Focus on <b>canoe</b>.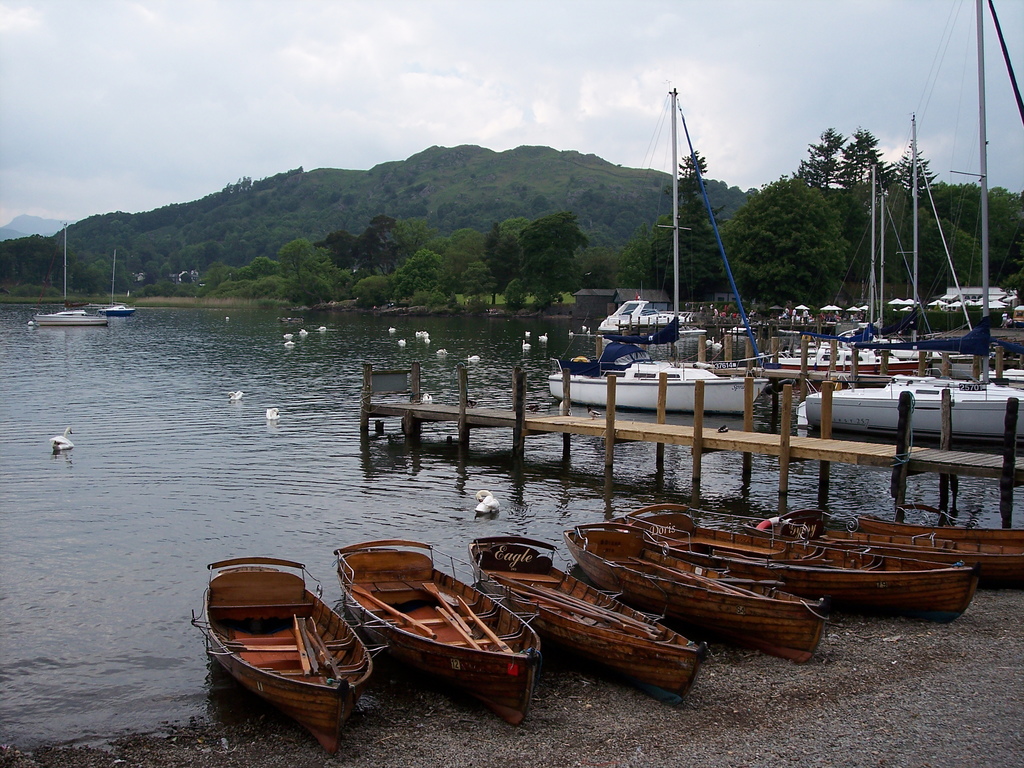
Focused at x1=331 y1=550 x2=531 y2=719.
